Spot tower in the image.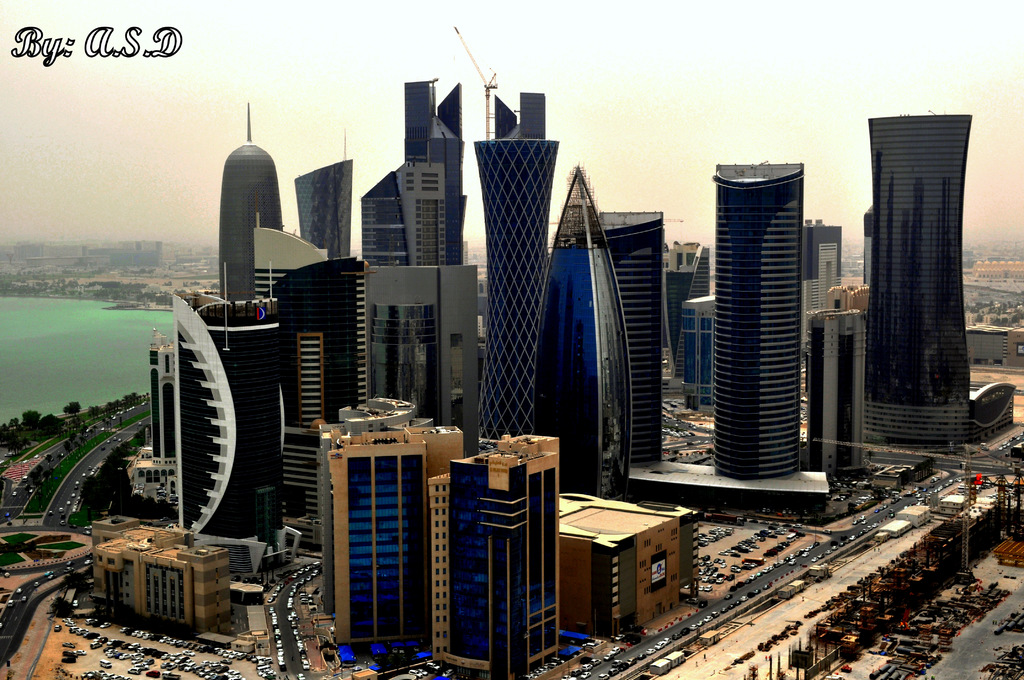
tower found at locate(600, 209, 666, 473).
